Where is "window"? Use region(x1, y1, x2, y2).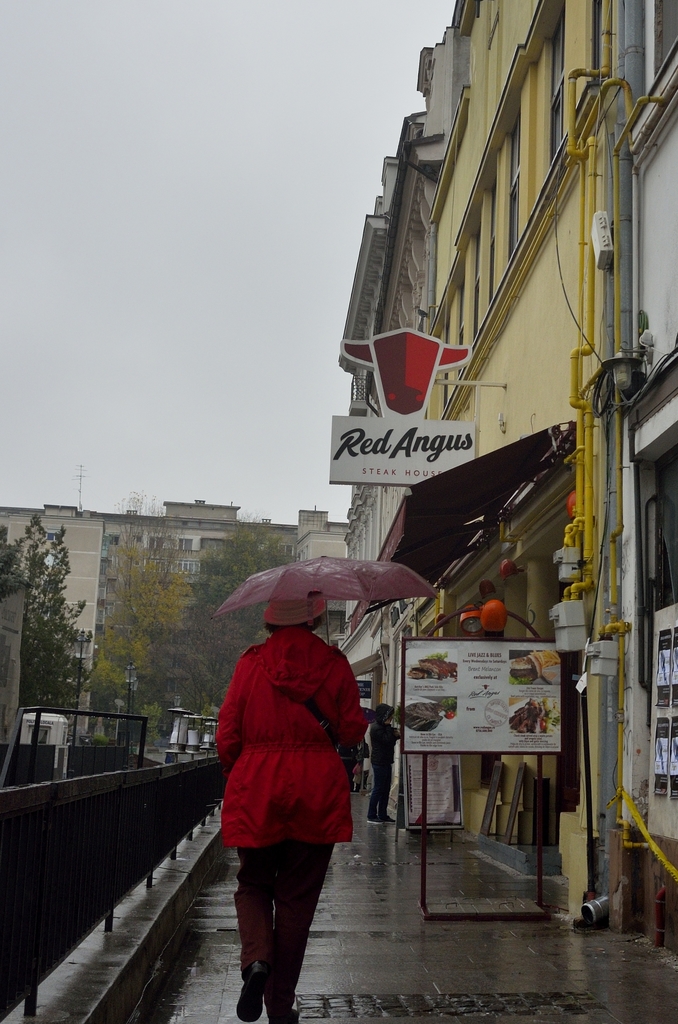
region(274, 540, 297, 556).
